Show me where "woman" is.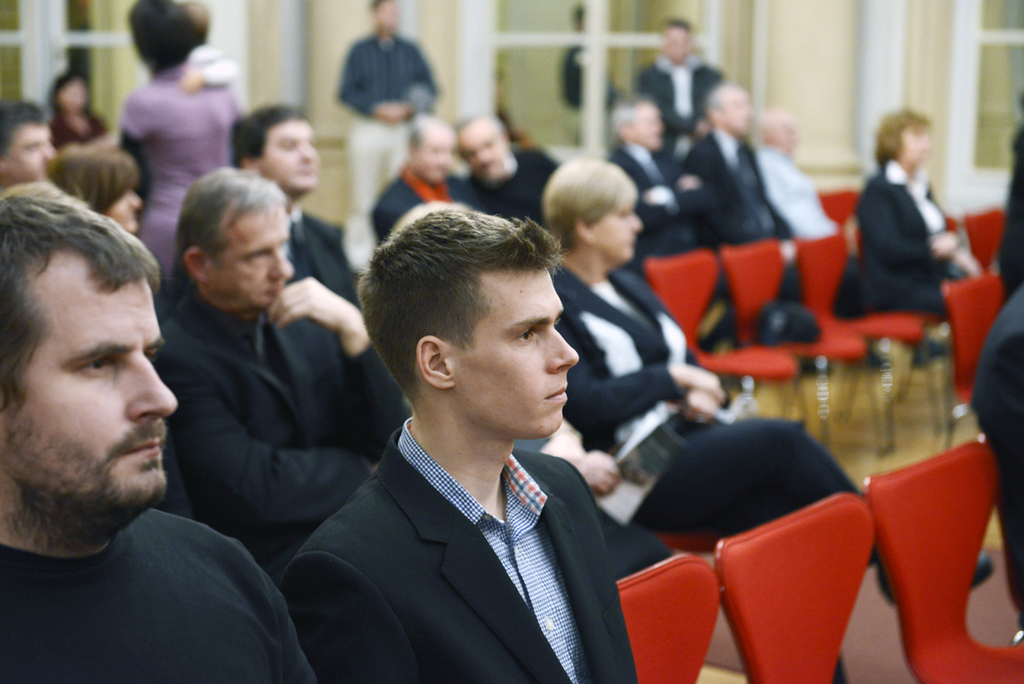
"woman" is at crop(542, 156, 994, 681).
